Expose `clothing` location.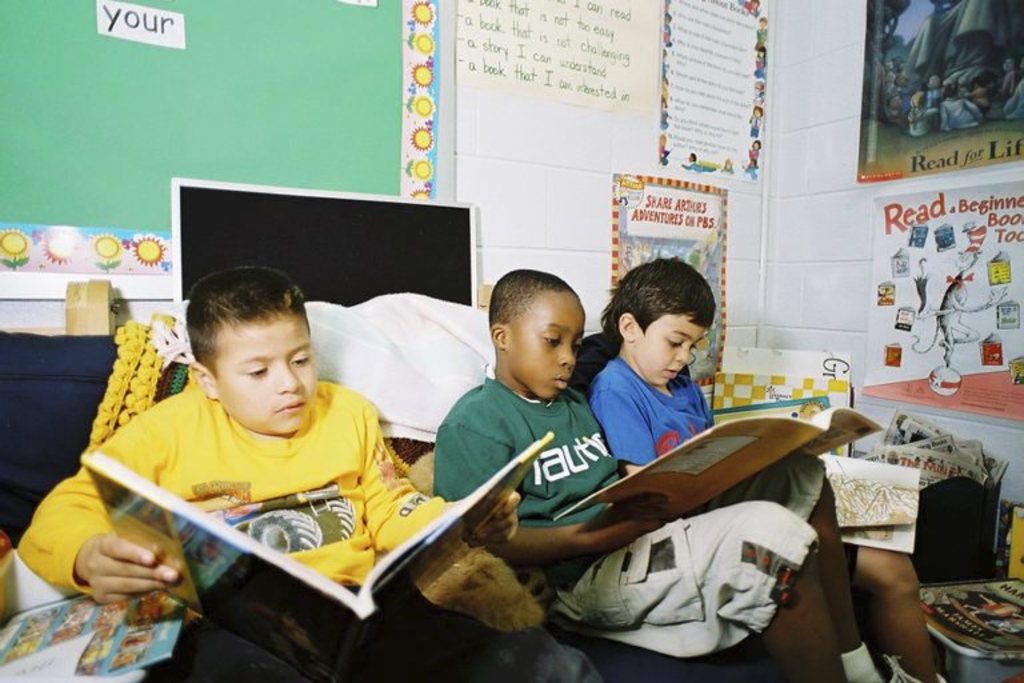
Exposed at bbox=(431, 367, 824, 663).
